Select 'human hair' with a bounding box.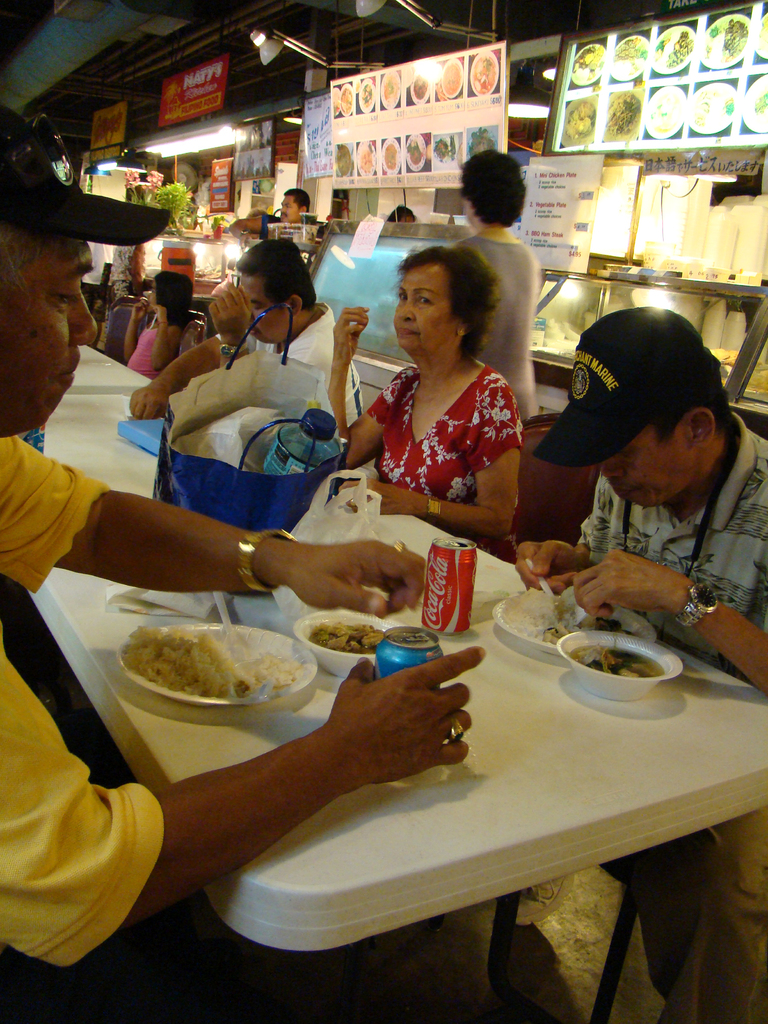
l=388, t=204, r=417, b=223.
